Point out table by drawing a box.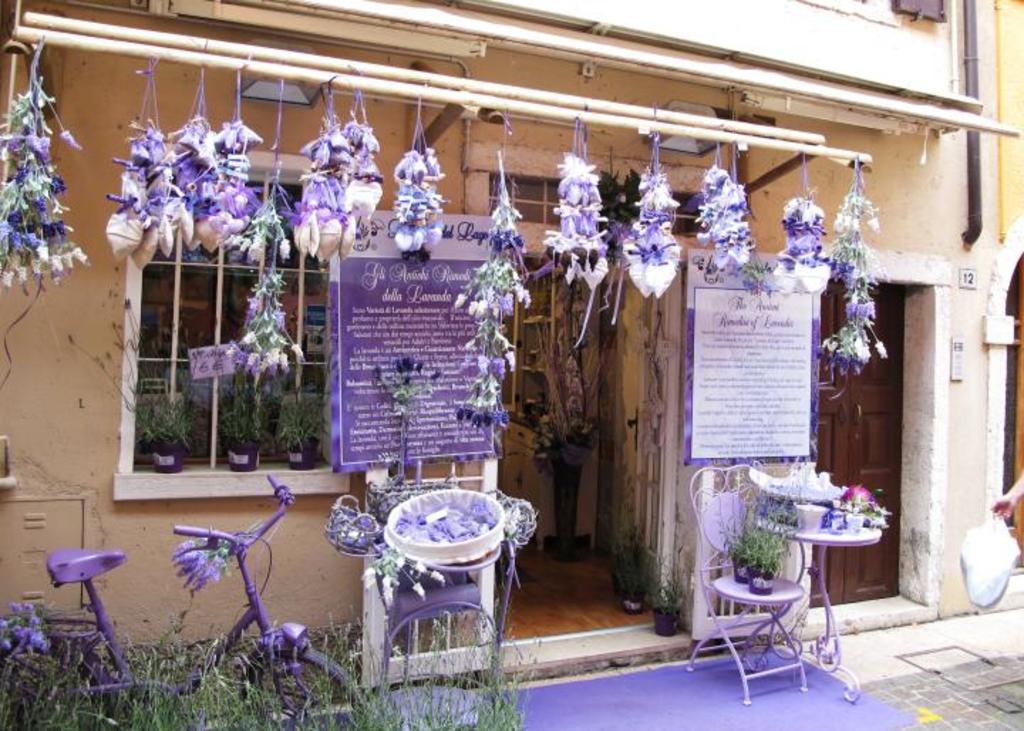
l=681, t=506, r=883, b=694.
